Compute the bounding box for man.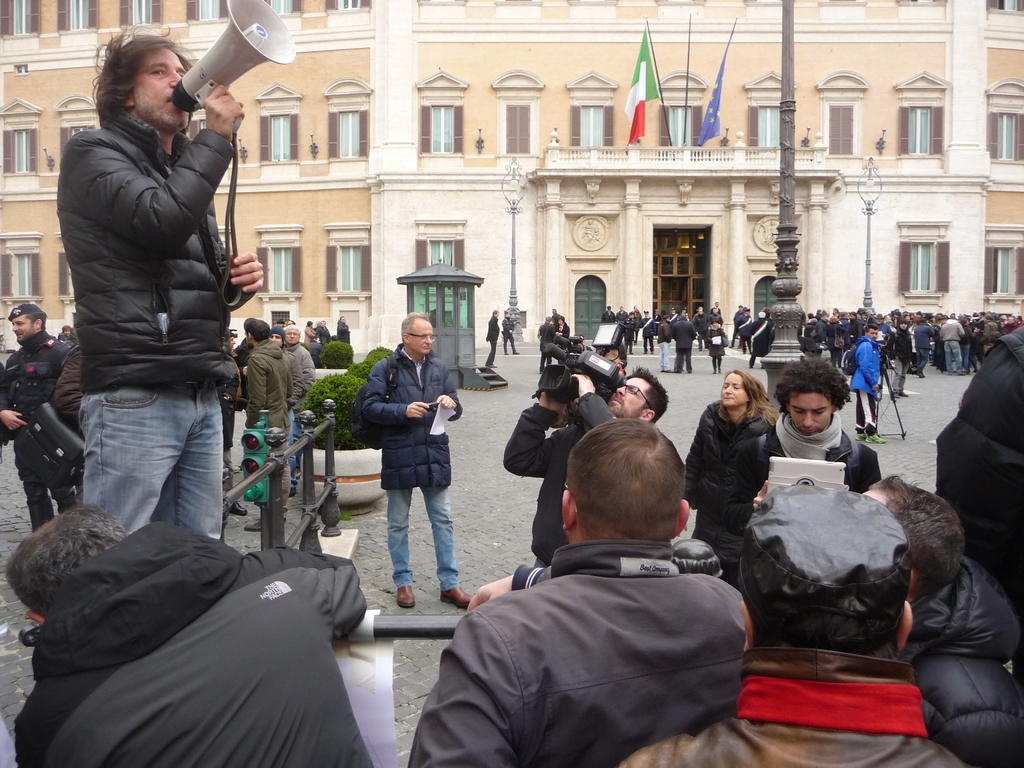
(x1=738, y1=305, x2=751, y2=349).
